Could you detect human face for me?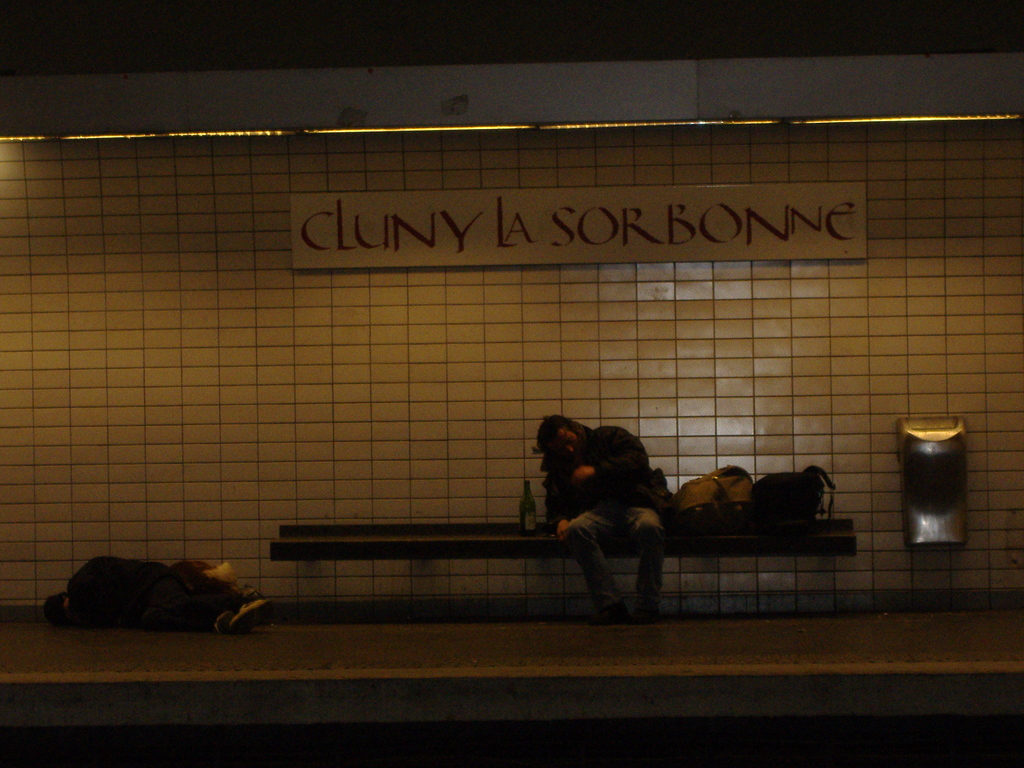
Detection result: {"left": 554, "top": 426, "right": 578, "bottom": 456}.
